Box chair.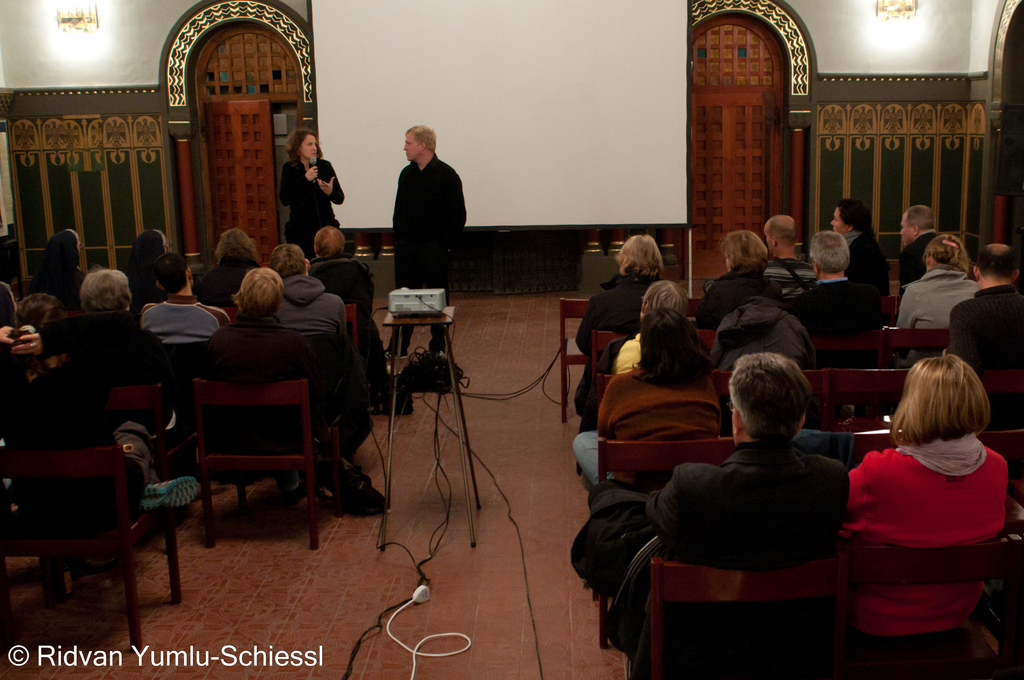
box(711, 356, 801, 416).
